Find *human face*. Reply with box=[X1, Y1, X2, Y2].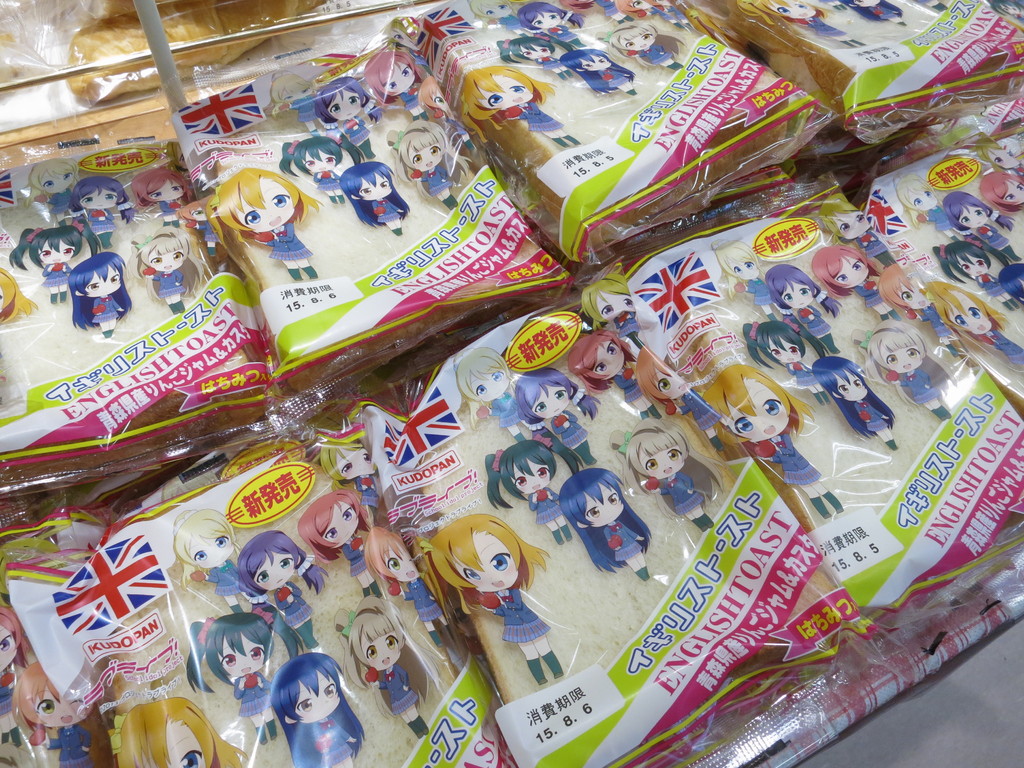
box=[899, 282, 931, 309].
